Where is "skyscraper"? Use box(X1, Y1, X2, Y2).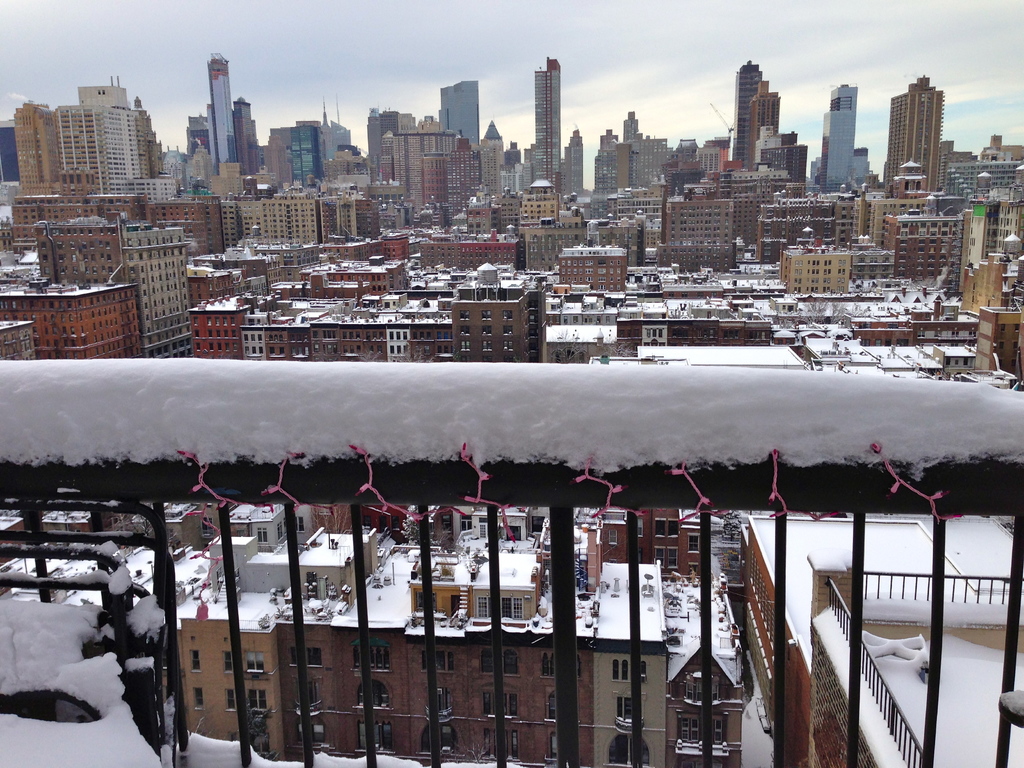
box(364, 103, 381, 169).
